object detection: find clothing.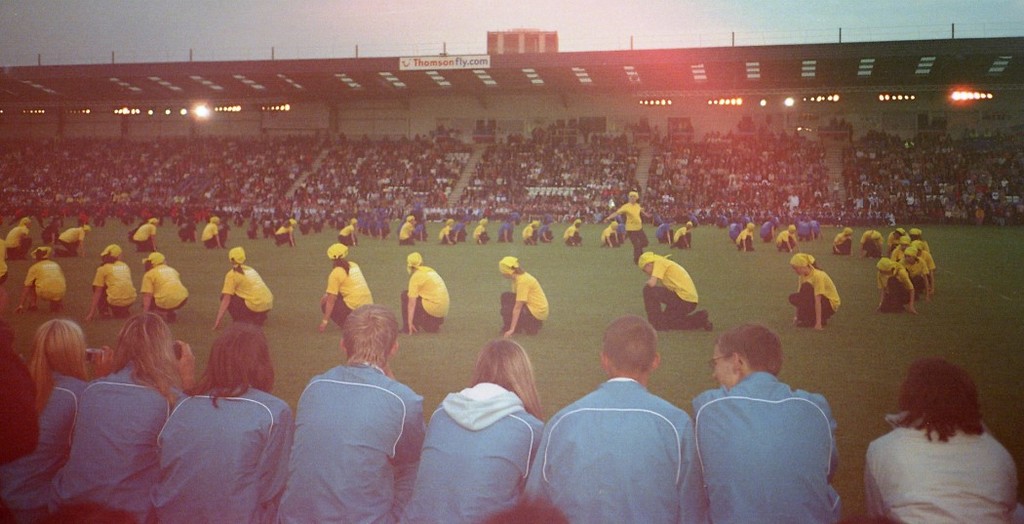
[x1=203, y1=223, x2=223, y2=253].
